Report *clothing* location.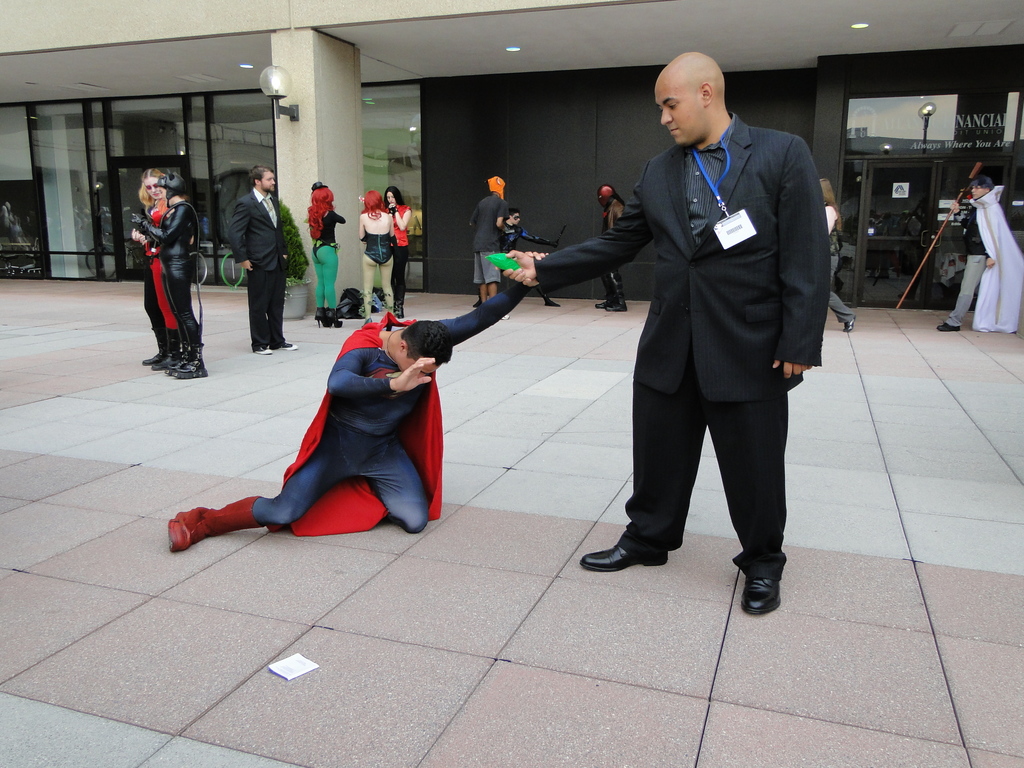
Report: [x1=139, y1=204, x2=179, y2=330].
